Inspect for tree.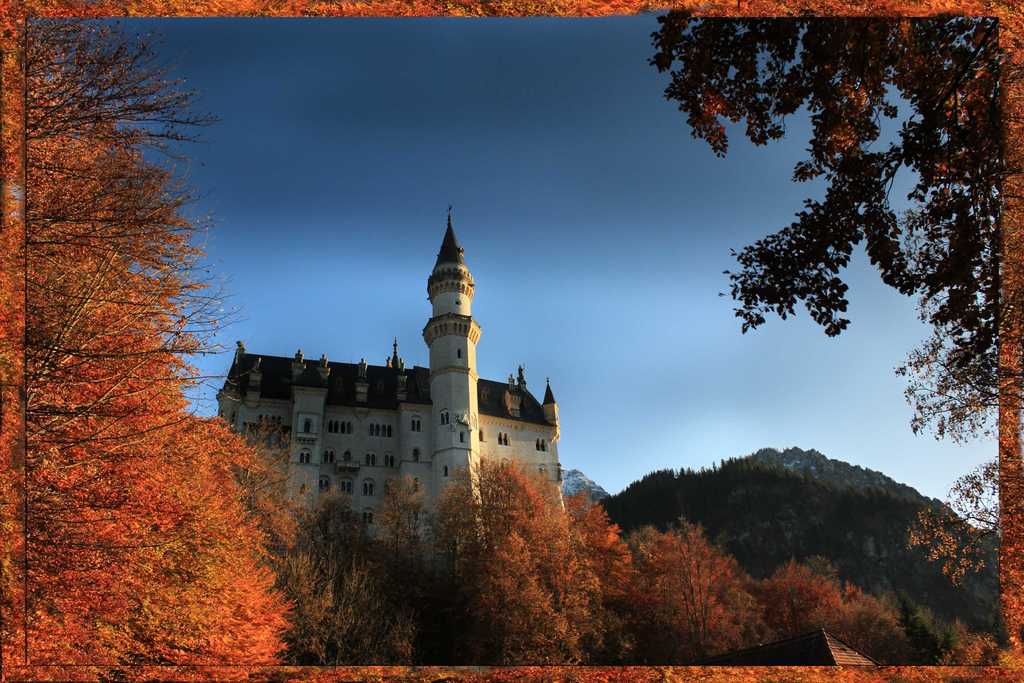
Inspection: <box>25,30,234,620</box>.
